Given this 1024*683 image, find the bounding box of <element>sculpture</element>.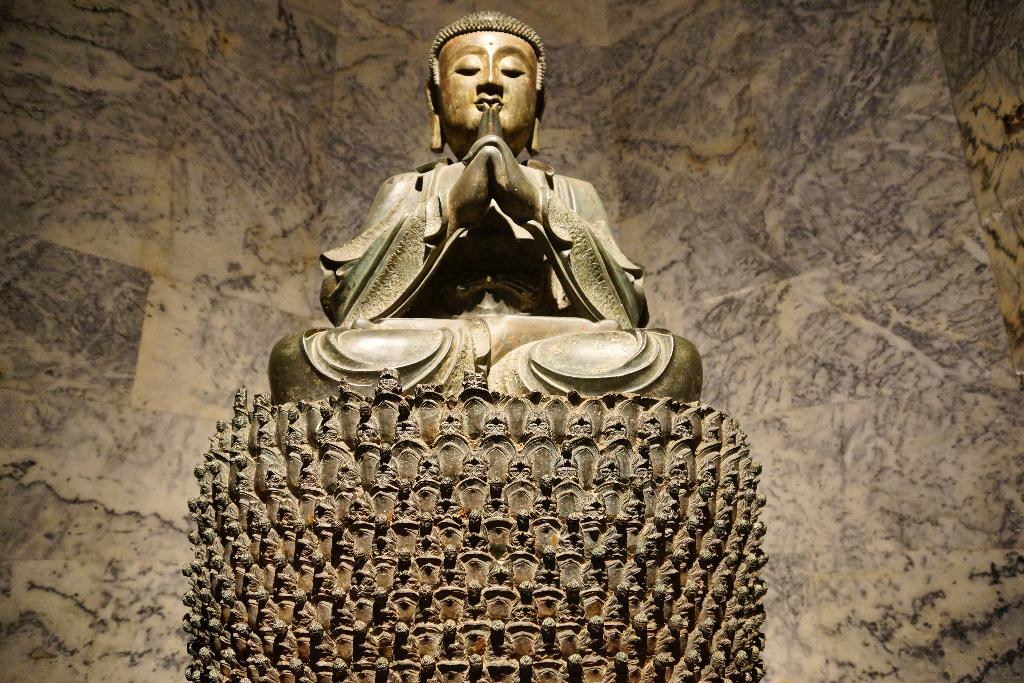
[left=655, top=489, right=684, bottom=525].
